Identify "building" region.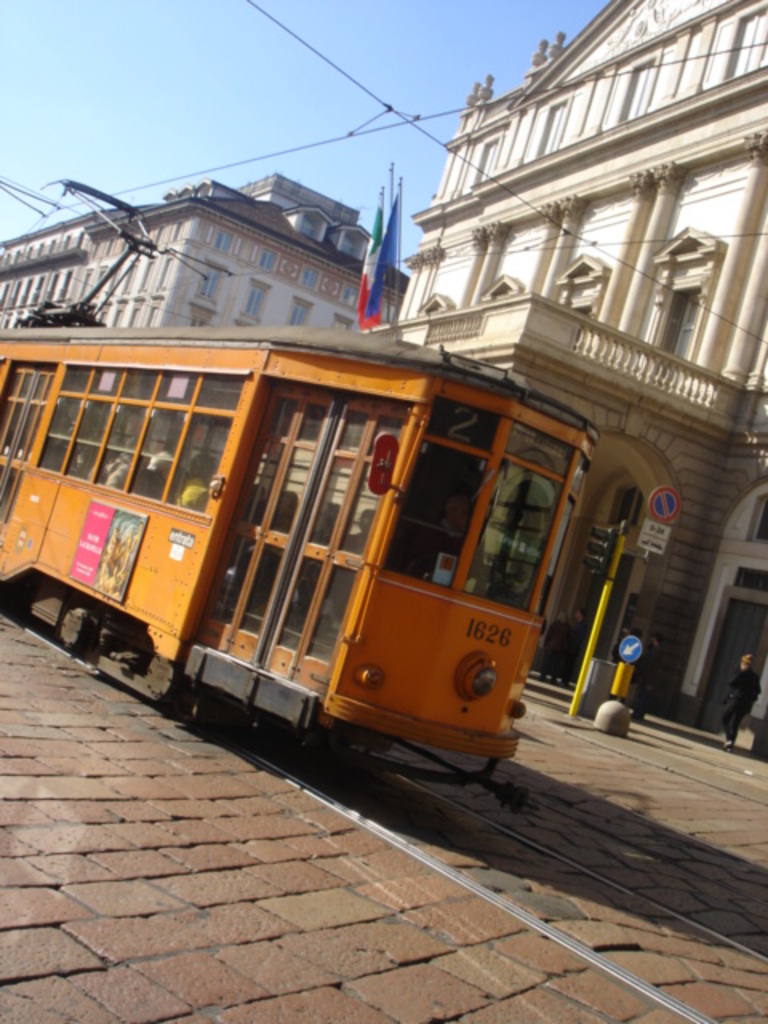
Region: Rect(374, 0, 766, 744).
